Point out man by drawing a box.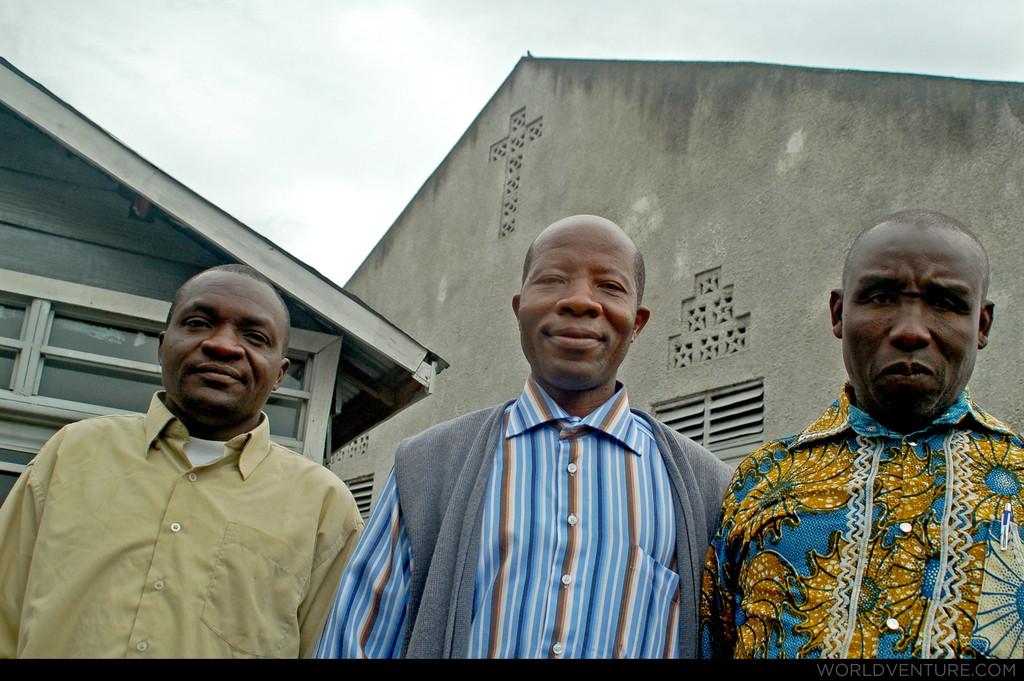
701, 203, 1023, 663.
